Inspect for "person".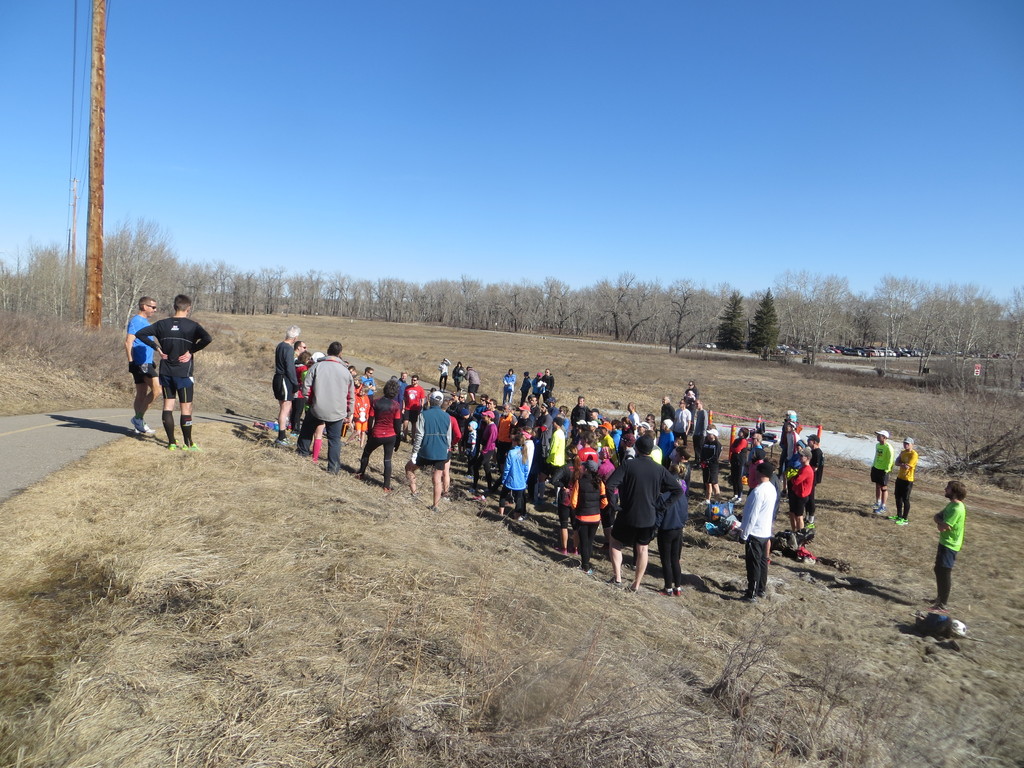
Inspection: <region>123, 294, 164, 440</region>.
